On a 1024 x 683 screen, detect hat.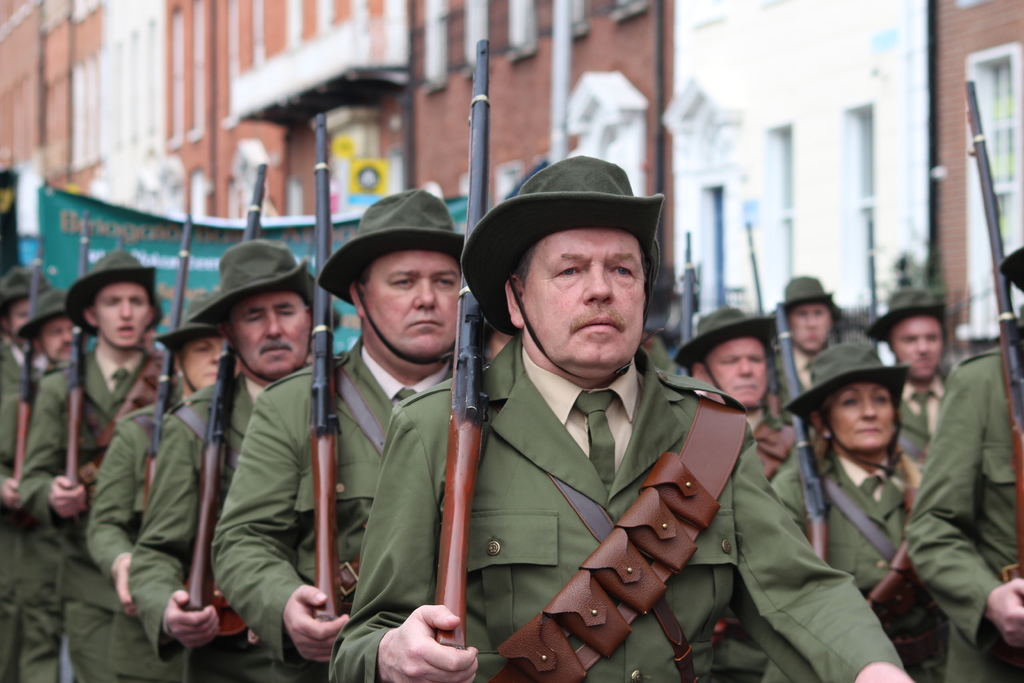
[left=67, top=248, right=161, bottom=336].
